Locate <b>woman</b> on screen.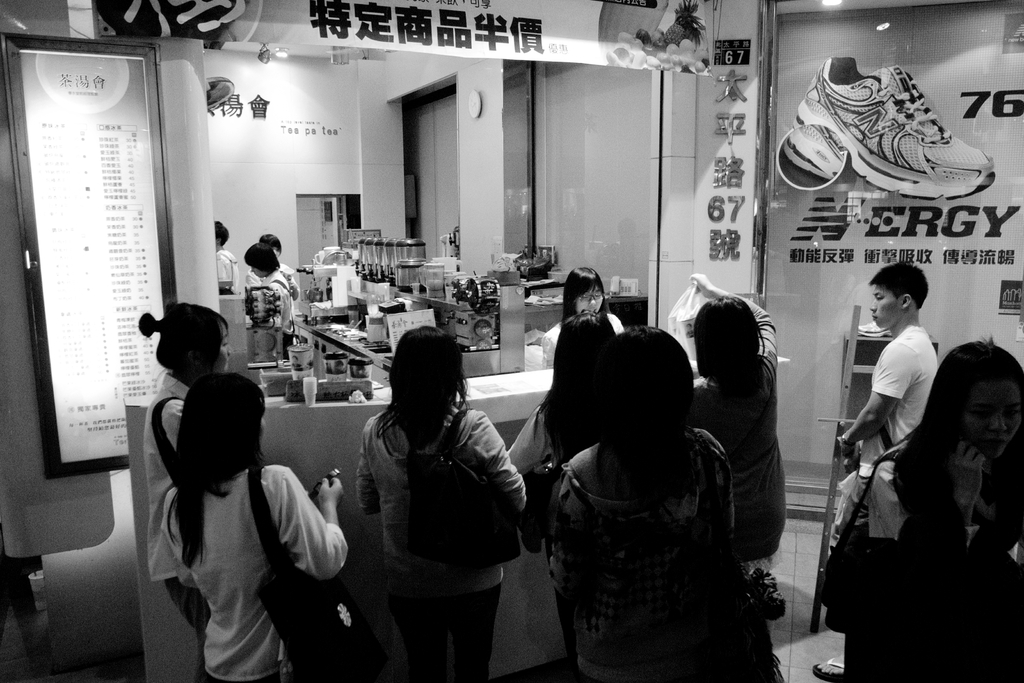
On screen at (x1=349, y1=300, x2=531, y2=682).
